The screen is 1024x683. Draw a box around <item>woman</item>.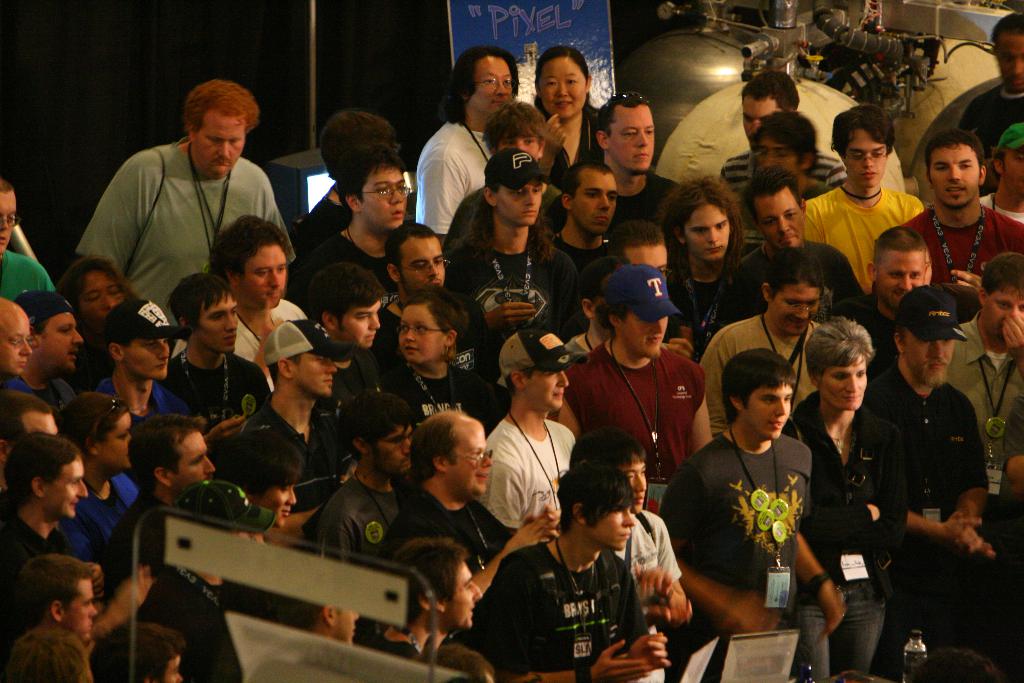
<region>221, 425, 337, 559</region>.
